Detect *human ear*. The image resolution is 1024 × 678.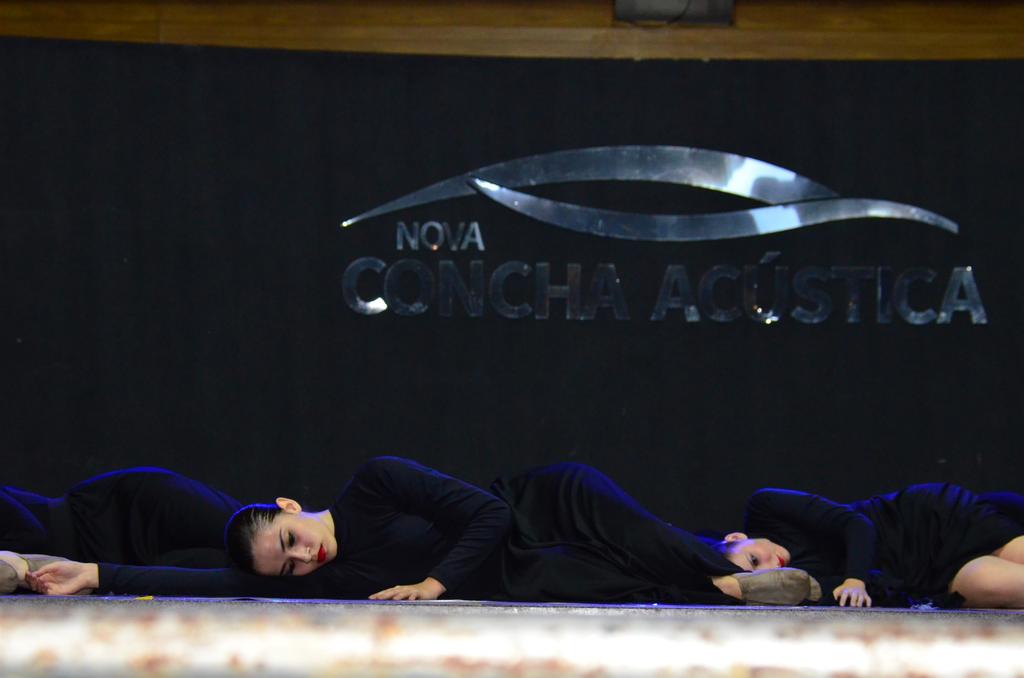
bbox=(724, 533, 749, 542).
